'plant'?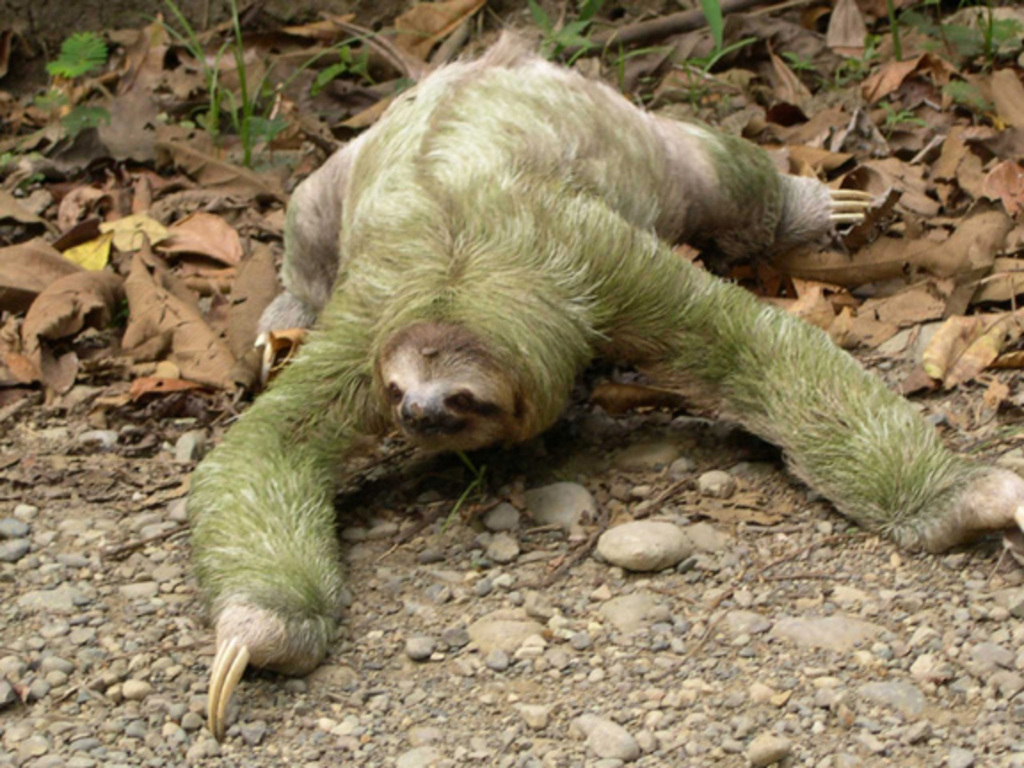
[left=30, top=27, right=108, bottom=144]
